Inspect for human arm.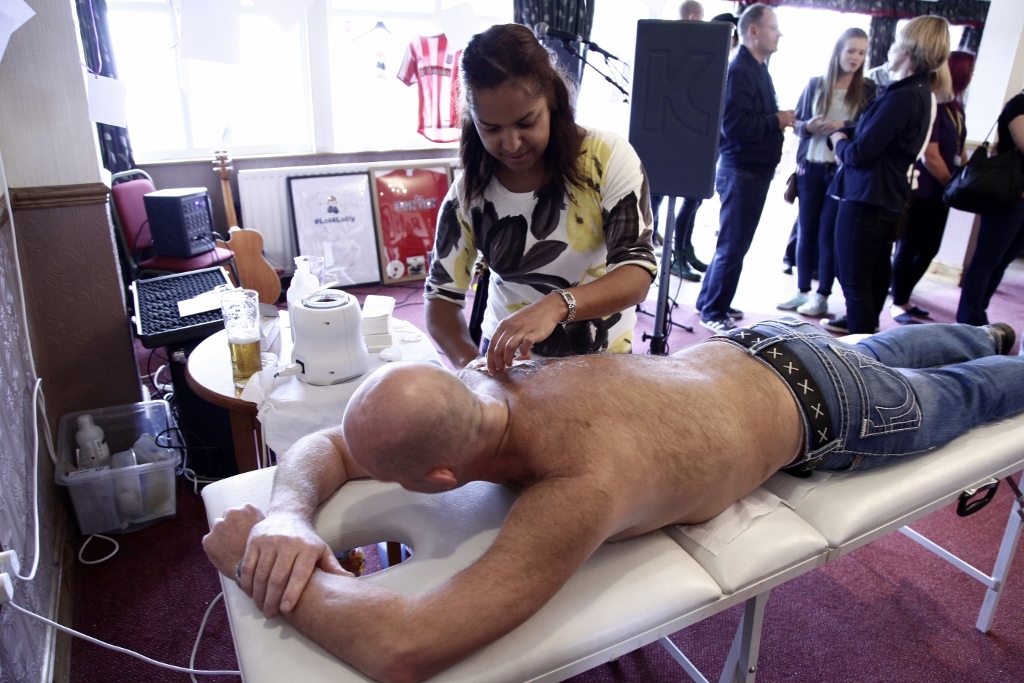
Inspection: box(1005, 94, 1023, 153).
